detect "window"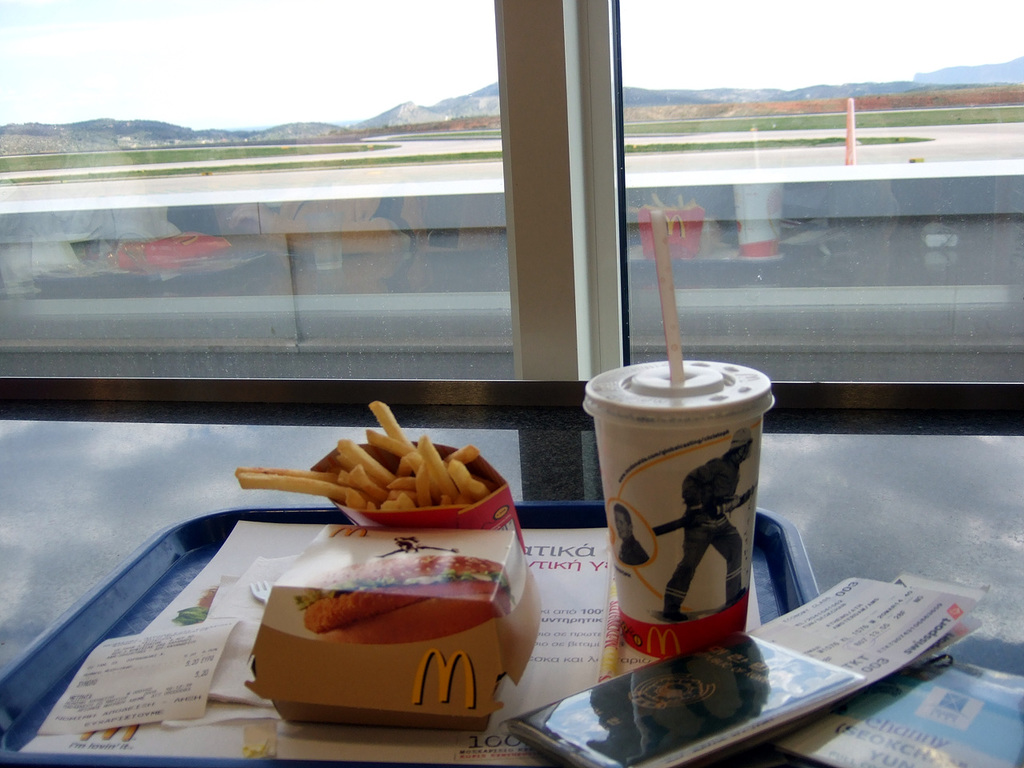
[x1=0, y1=0, x2=1023, y2=410]
